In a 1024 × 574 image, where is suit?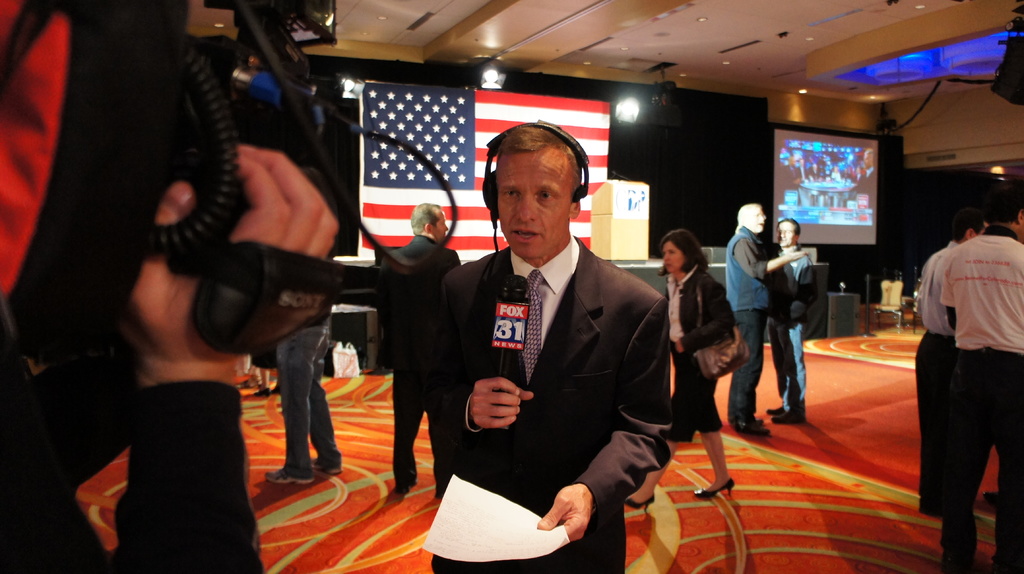
box=[380, 237, 459, 488].
